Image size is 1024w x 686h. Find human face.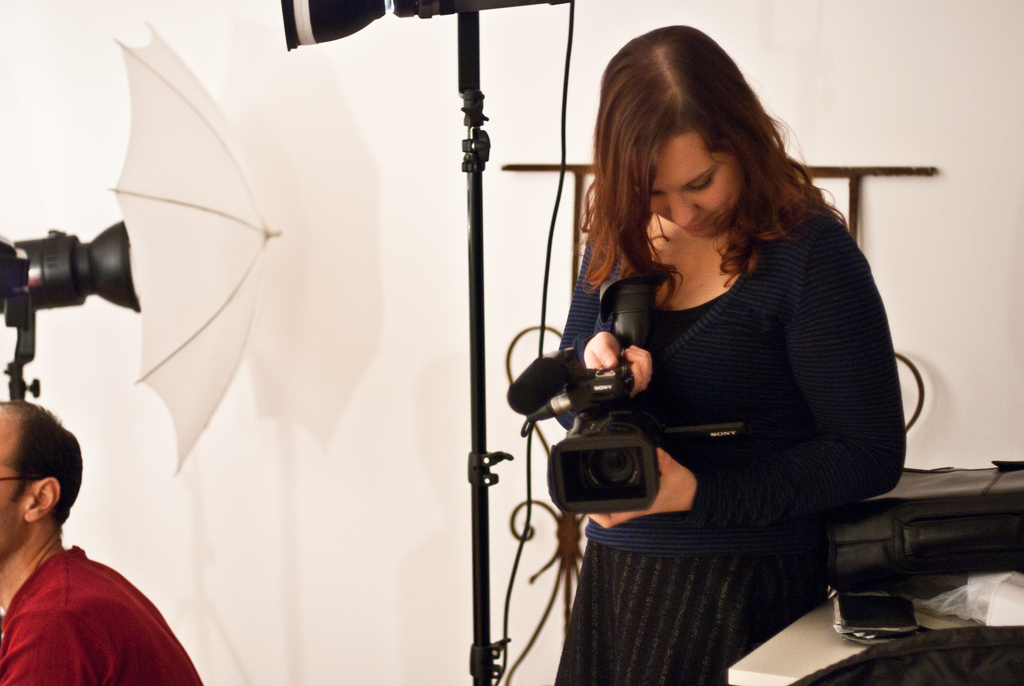
[x1=0, y1=401, x2=31, y2=564].
